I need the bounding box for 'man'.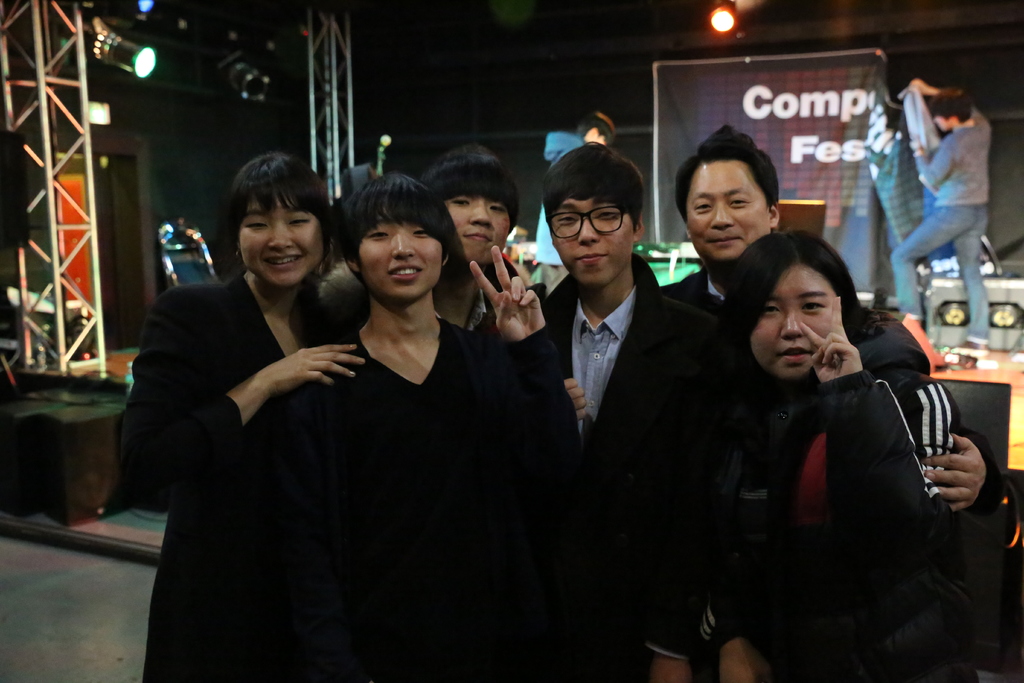
Here it is: l=423, t=147, r=548, b=341.
